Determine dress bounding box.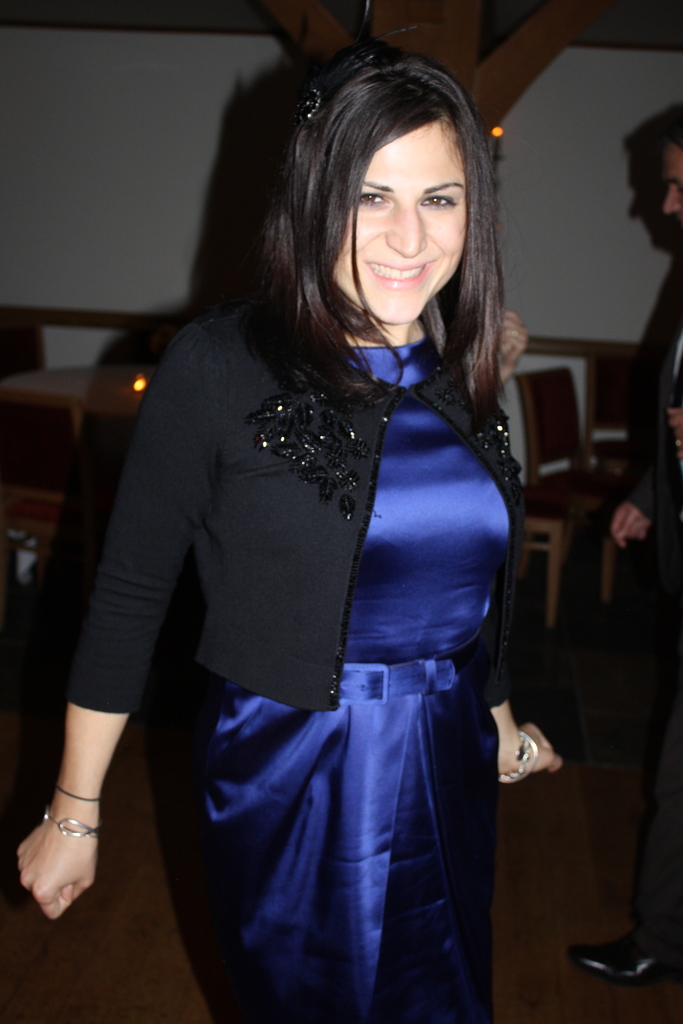
Determined: (x1=150, y1=339, x2=514, y2=1023).
